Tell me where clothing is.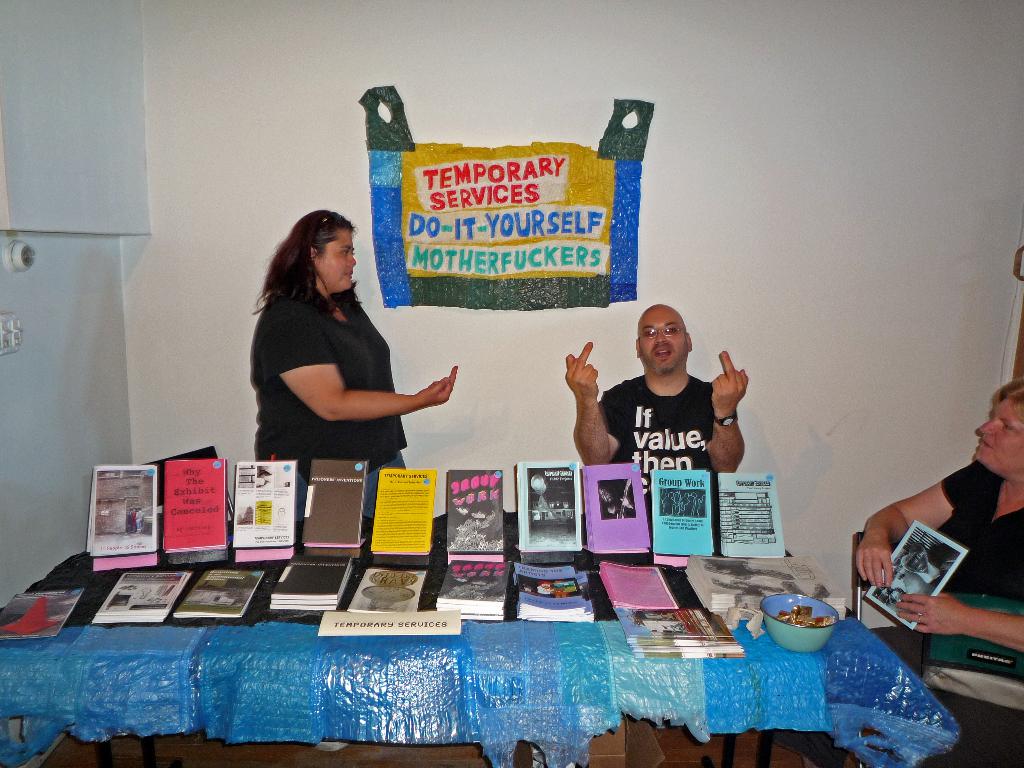
clothing is at {"left": 597, "top": 374, "right": 713, "bottom": 516}.
